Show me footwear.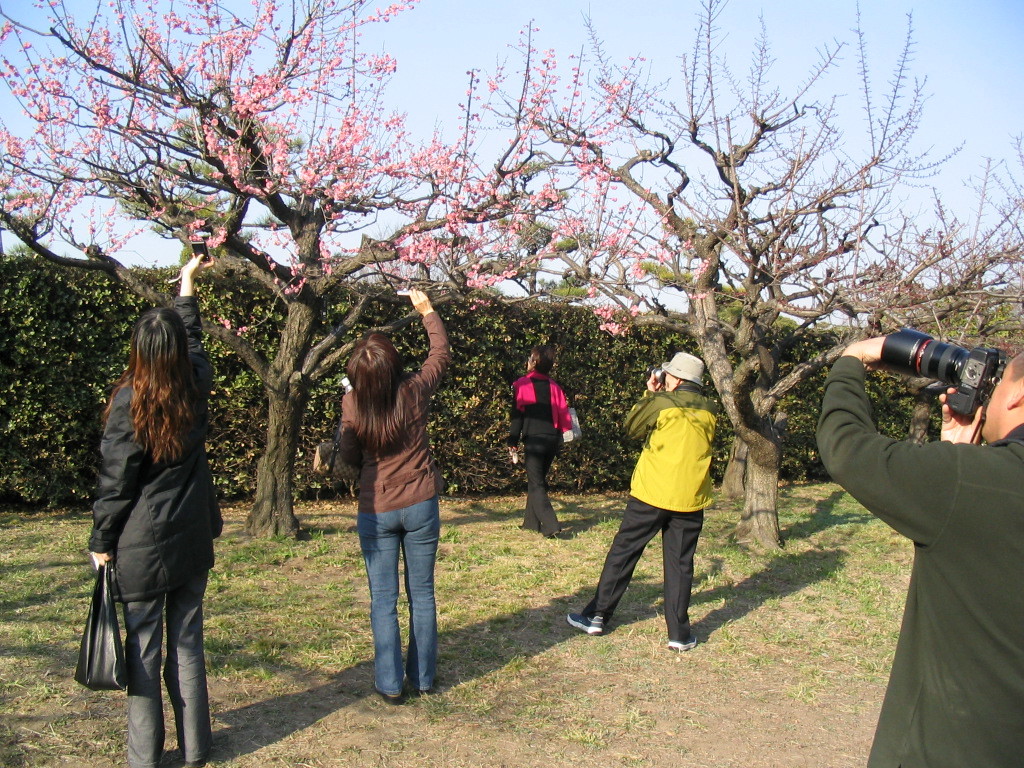
footwear is here: (left=568, top=614, right=603, bottom=637).
